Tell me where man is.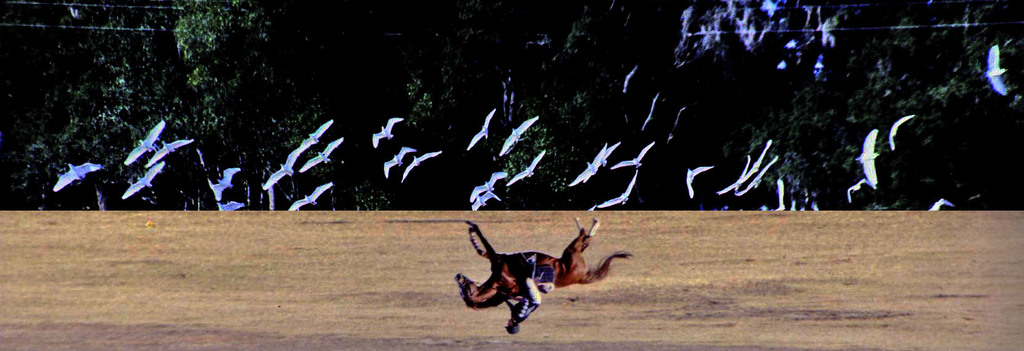
man is at (501,256,542,336).
